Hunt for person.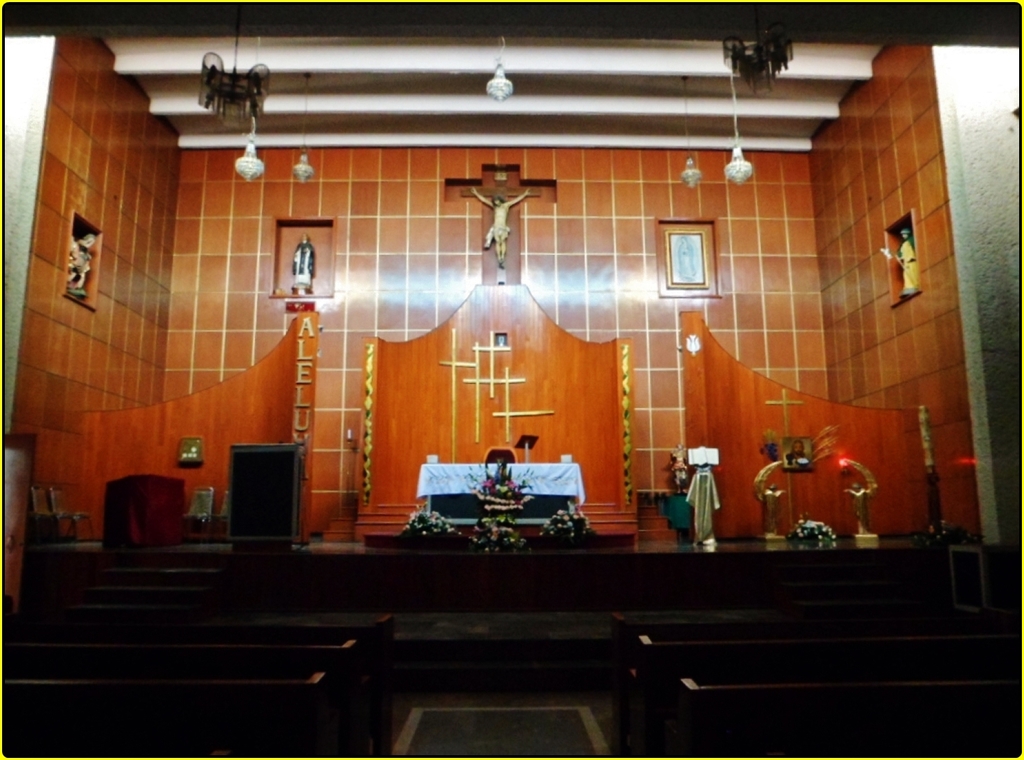
Hunted down at [x1=295, y1=234, x2=318, y2=289].
